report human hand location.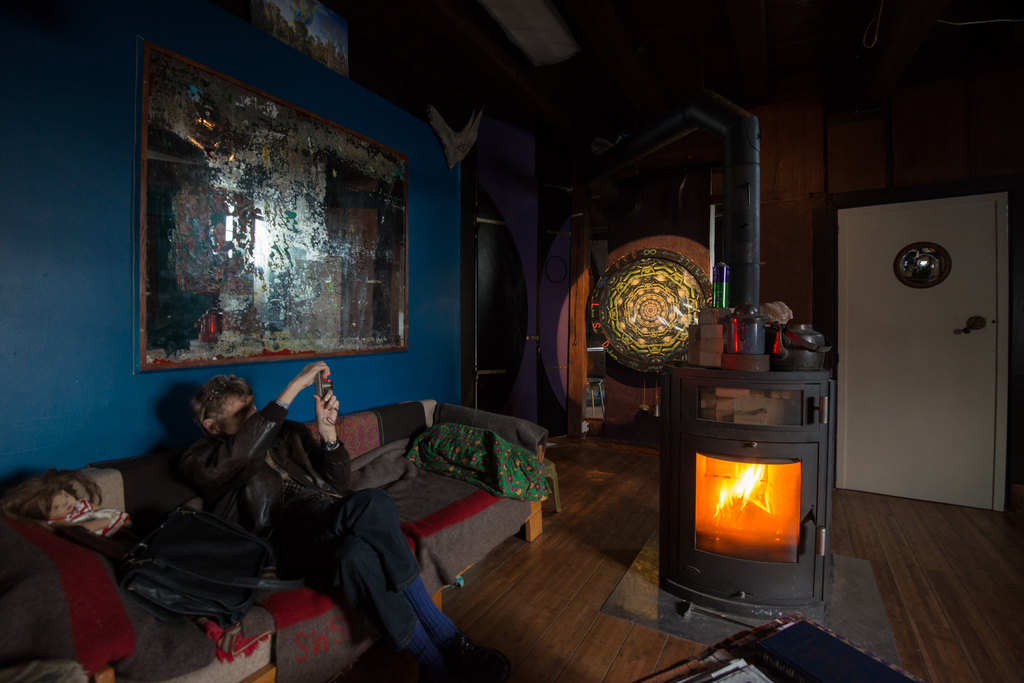
Report: Rect(283, 379, 347, 460).
